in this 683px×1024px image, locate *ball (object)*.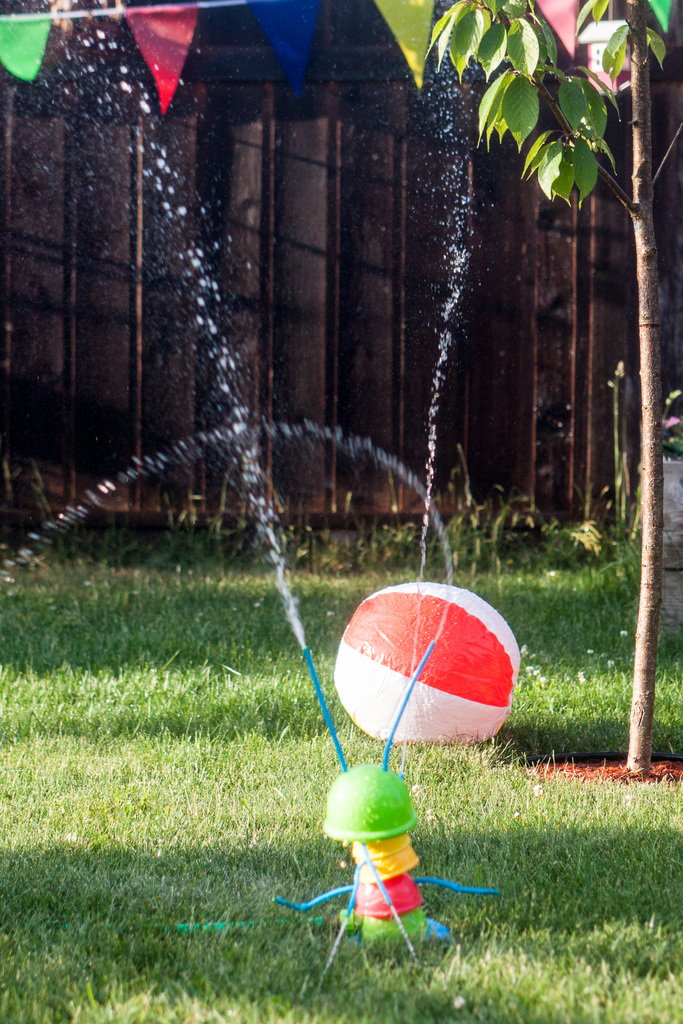
Bounding box: 334/579/520/743.
